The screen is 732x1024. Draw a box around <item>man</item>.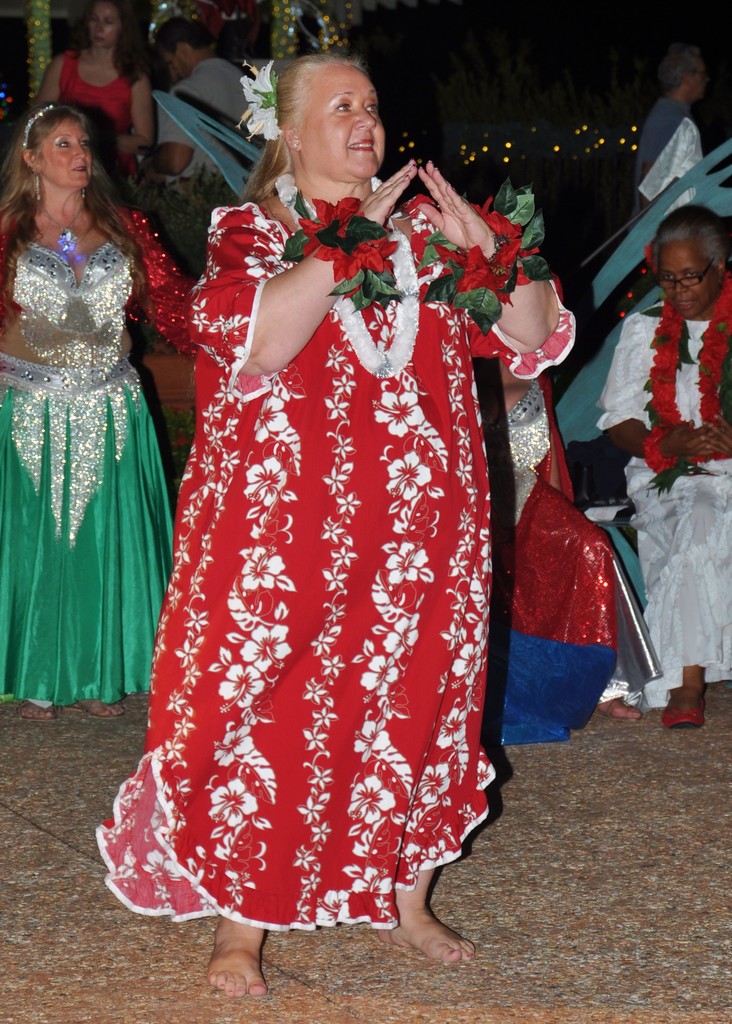
rect(147, 33, 247, 239).
